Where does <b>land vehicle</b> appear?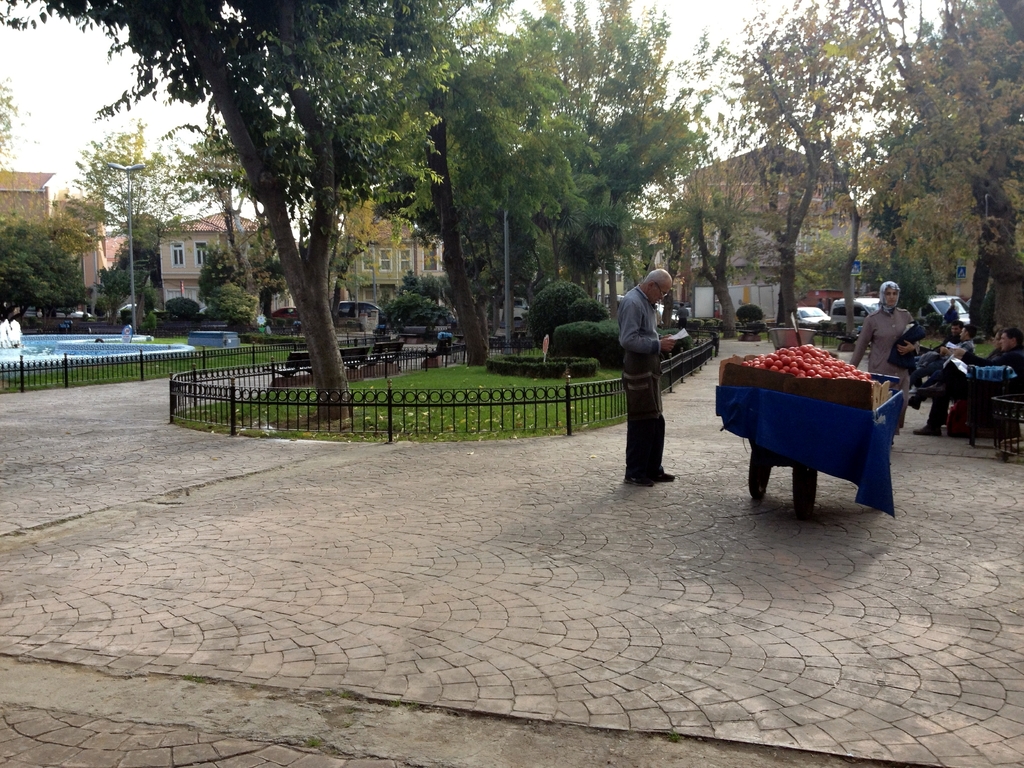
Appears at 708,353,909,503.
